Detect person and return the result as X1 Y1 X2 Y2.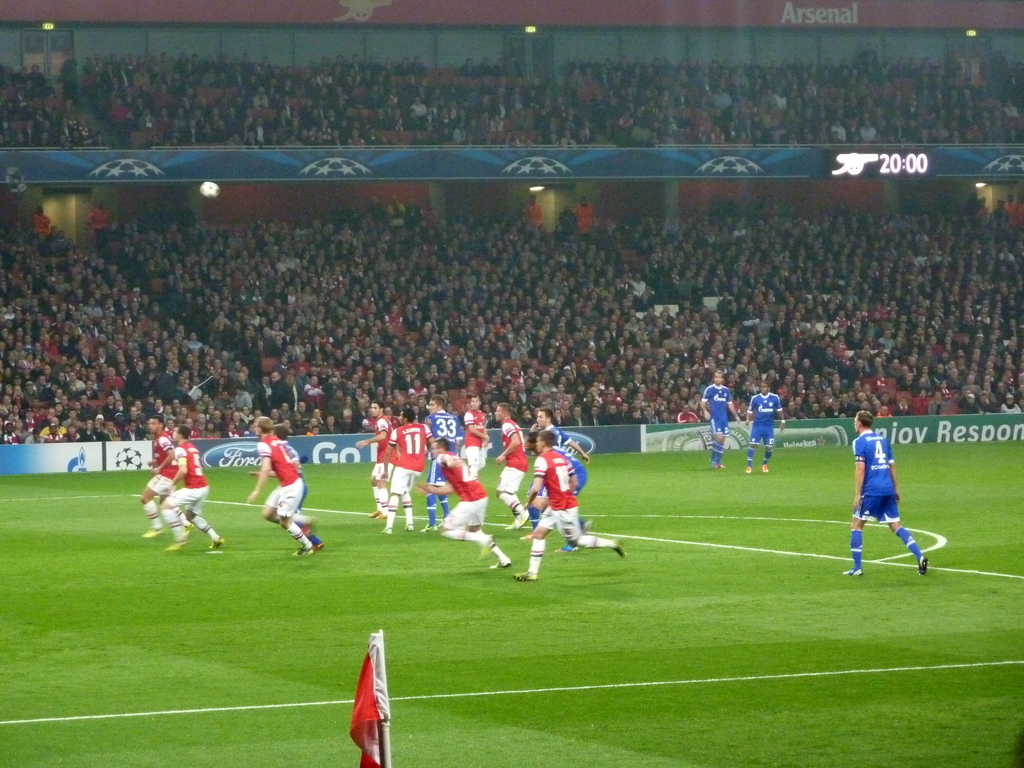
270 424 327 548.
